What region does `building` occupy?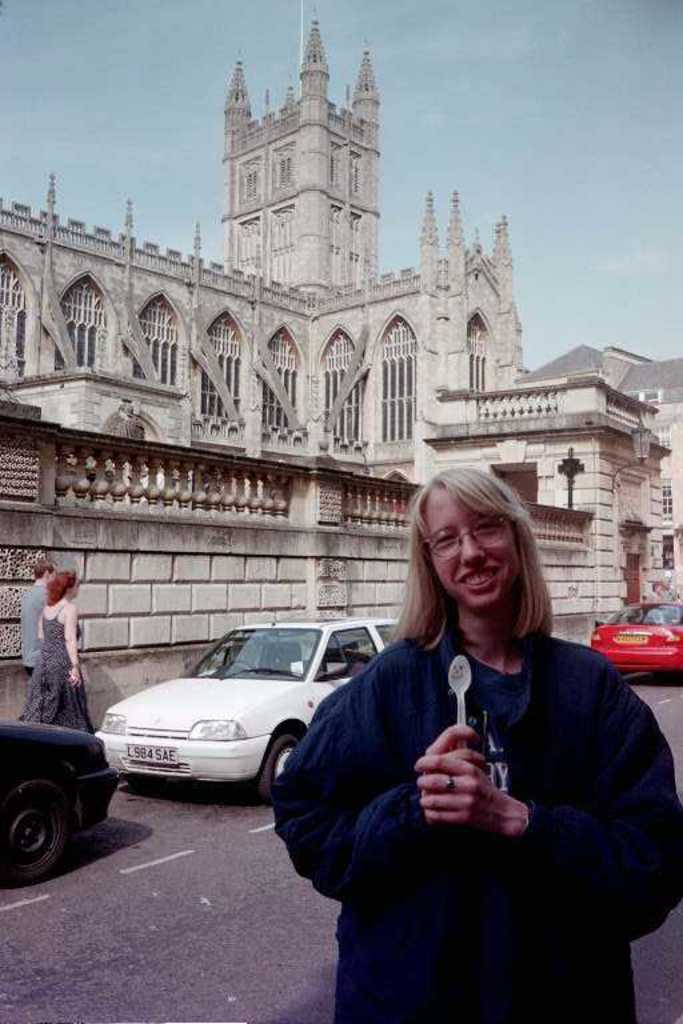
[x1=0, y1=9, x2=682, y2=755].
